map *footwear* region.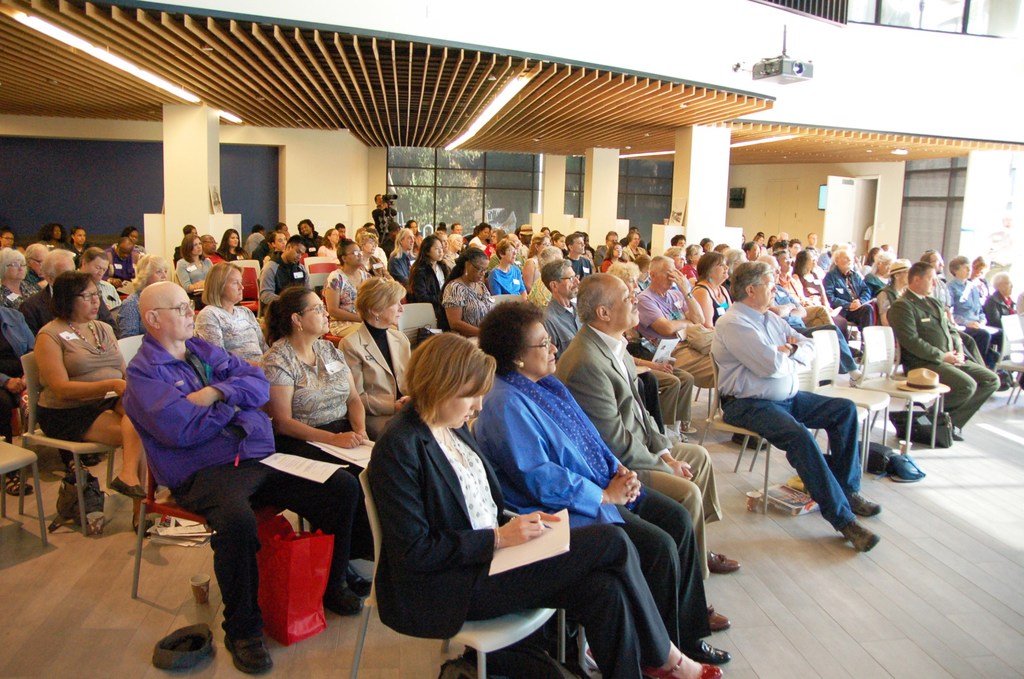
Mapped to detection(953, 423, 961, 440).
